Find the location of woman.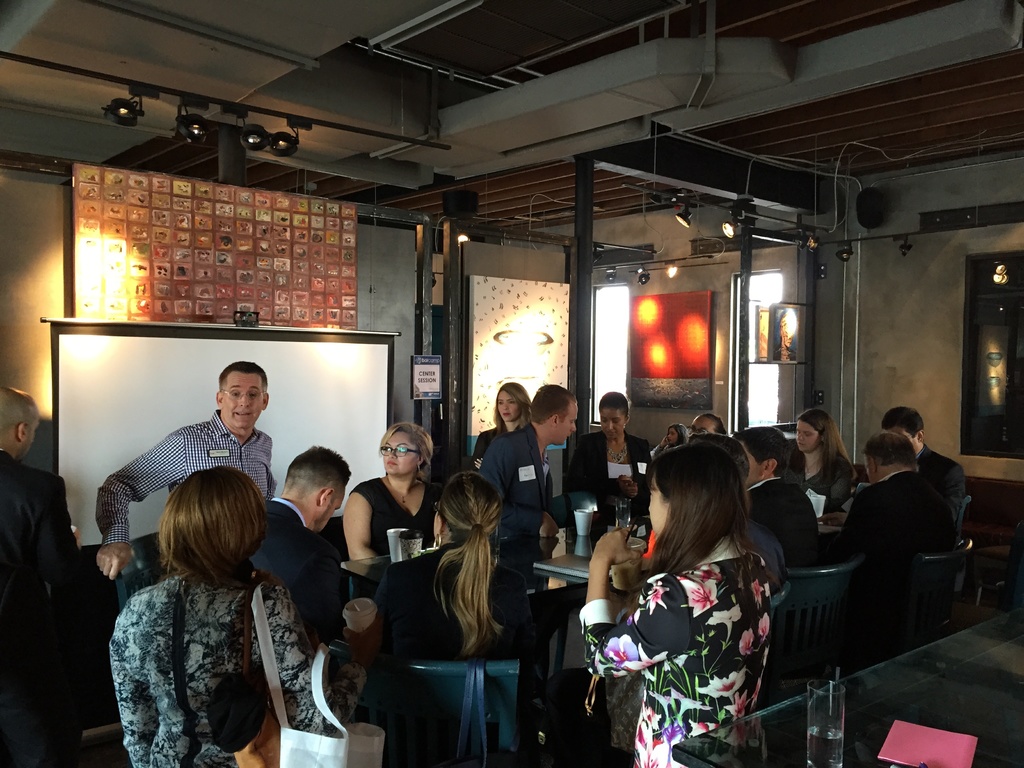
Location: x1=650 y1=422 x2=690 y2=450.
